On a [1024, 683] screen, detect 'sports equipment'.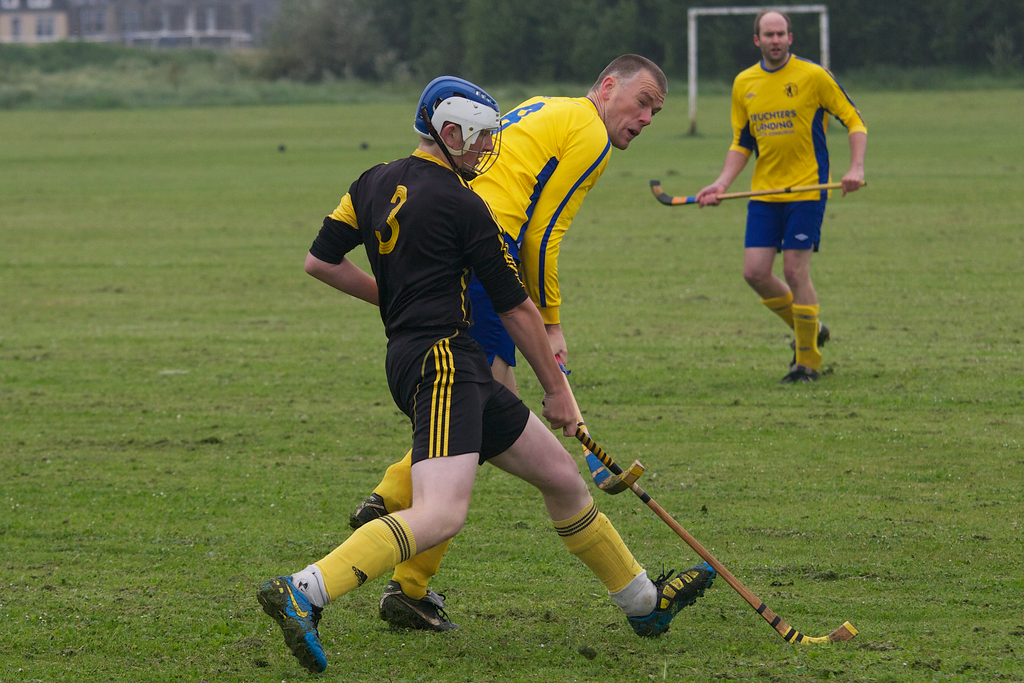
<bbox>540, 399, 860, 647</bbox>.
